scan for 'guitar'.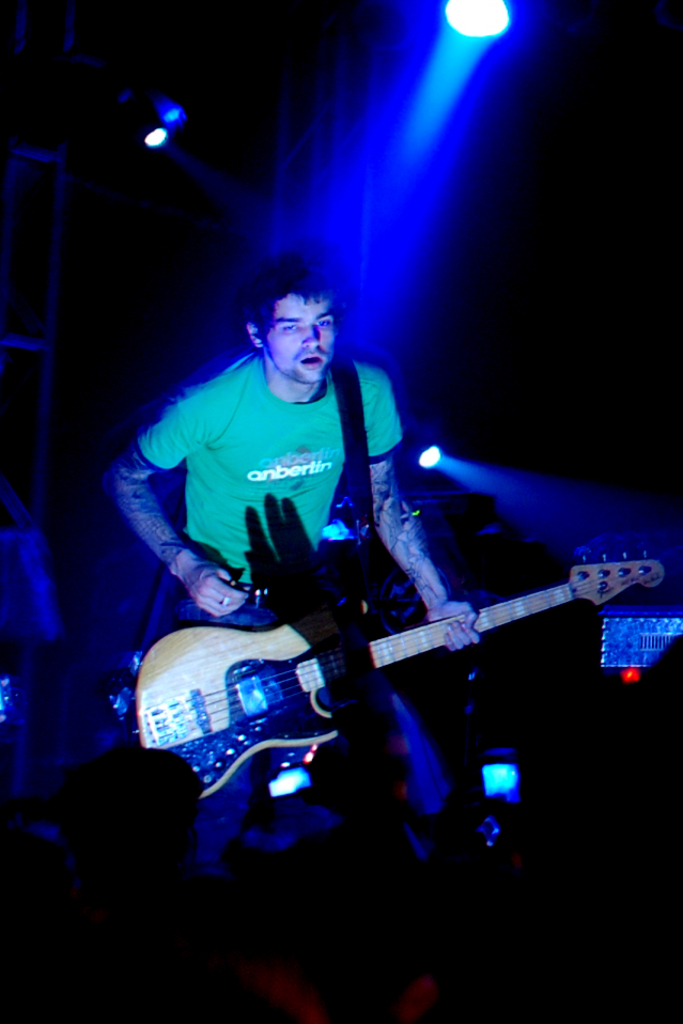
Scan result: <region>135, 547, 668, 812</region>.
